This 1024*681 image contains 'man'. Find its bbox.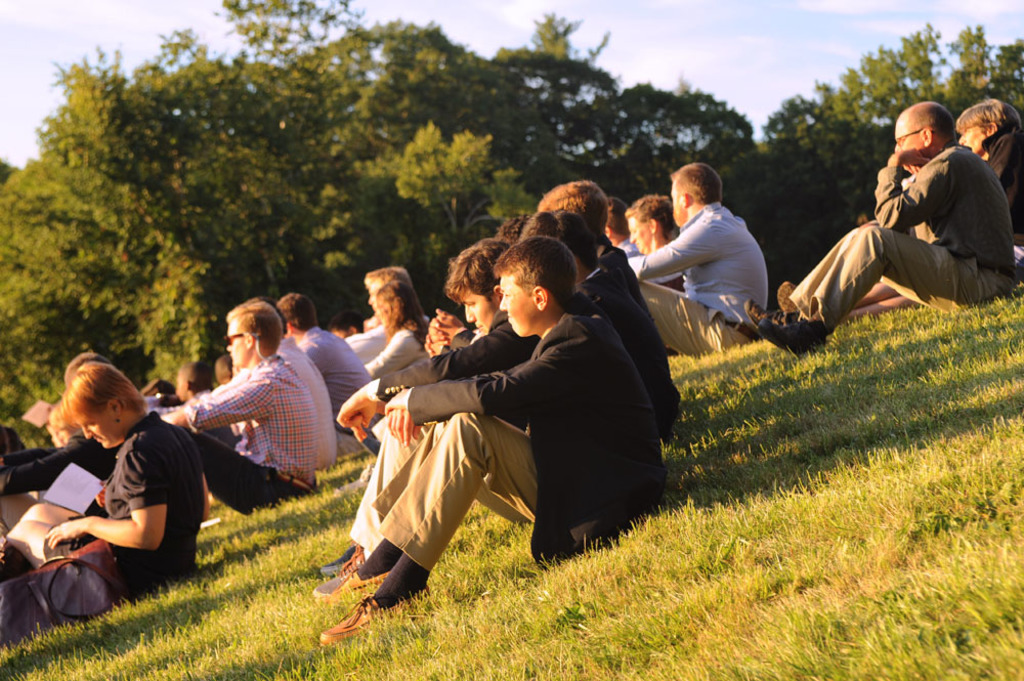
[313,229,537,615].
